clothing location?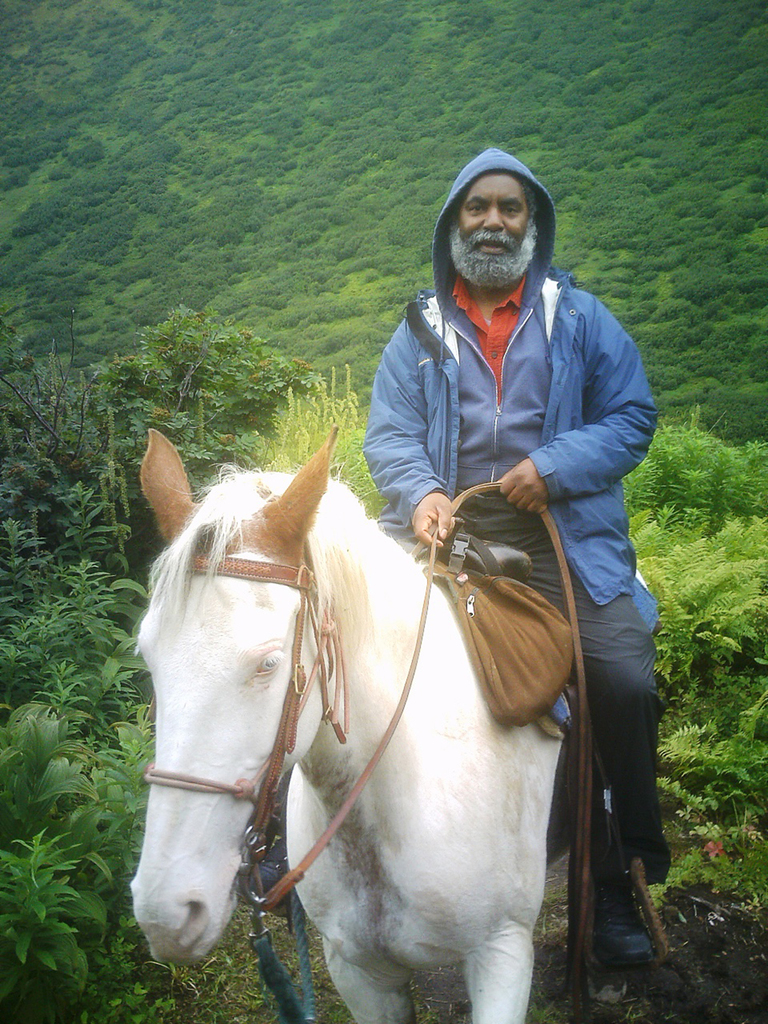
403 173 670 854
